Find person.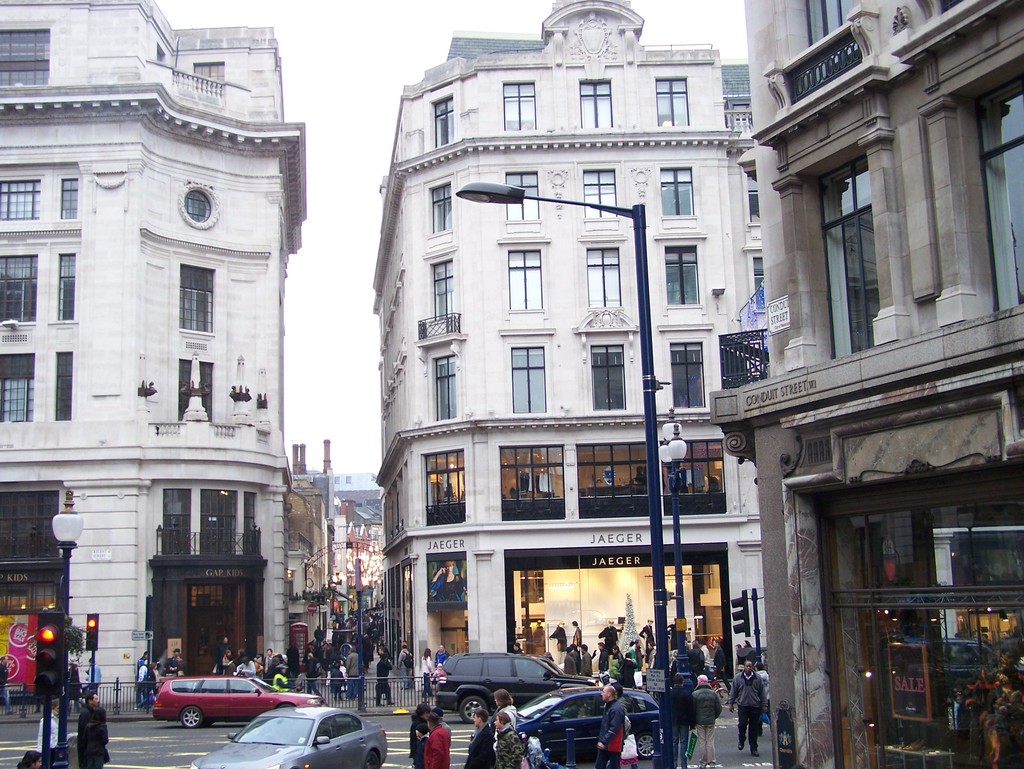
crop(11, 747, 44, 768).
